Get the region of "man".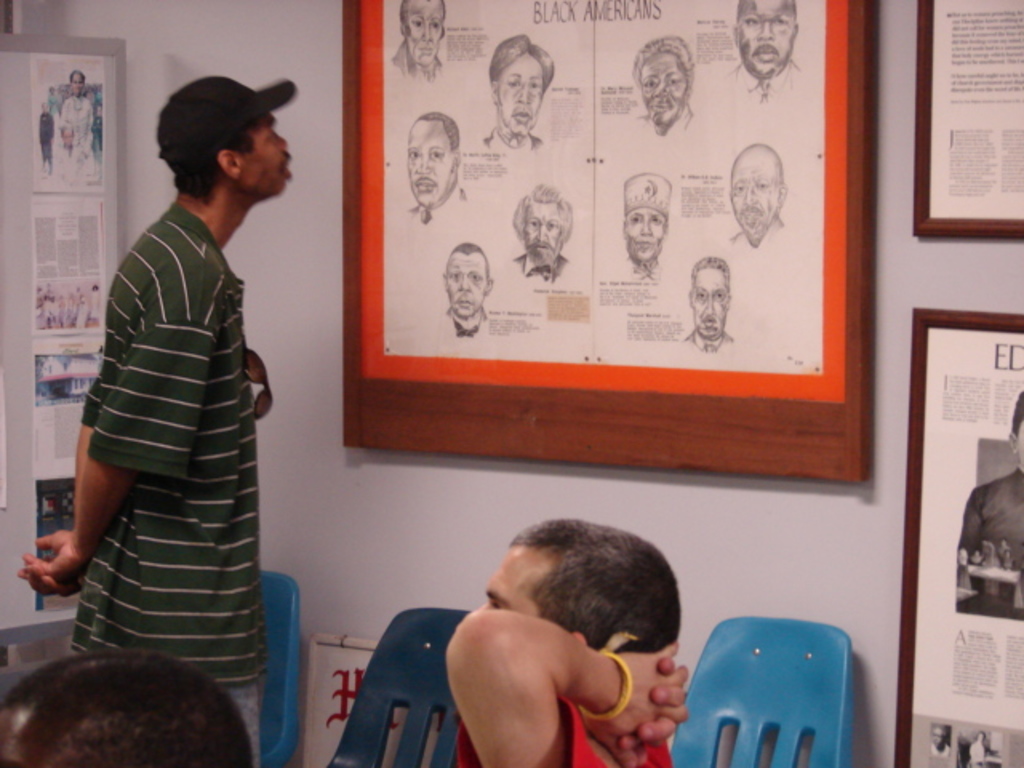
crop(410, 107, 467, 221).
